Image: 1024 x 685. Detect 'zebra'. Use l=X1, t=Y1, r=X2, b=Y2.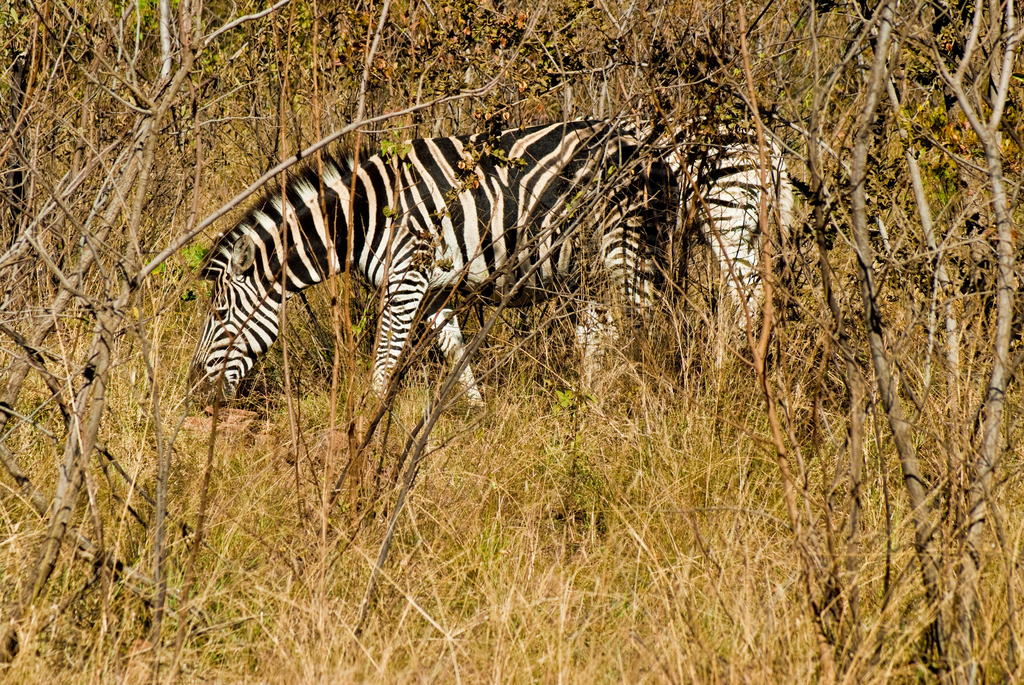
l=620, t=116, r=797, b=361.
